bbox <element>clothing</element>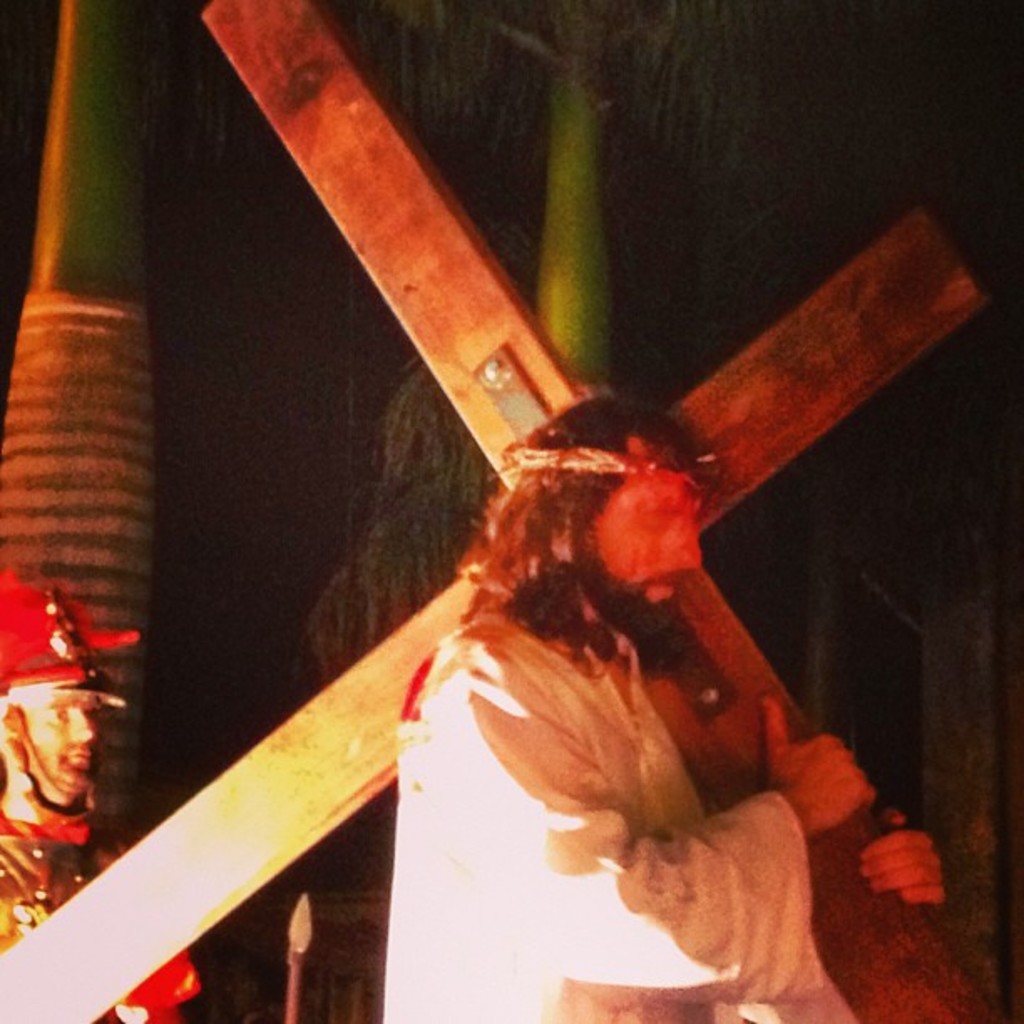
{"x1": 381, "y1": 609, "x2": 835, "y2": 1022}
